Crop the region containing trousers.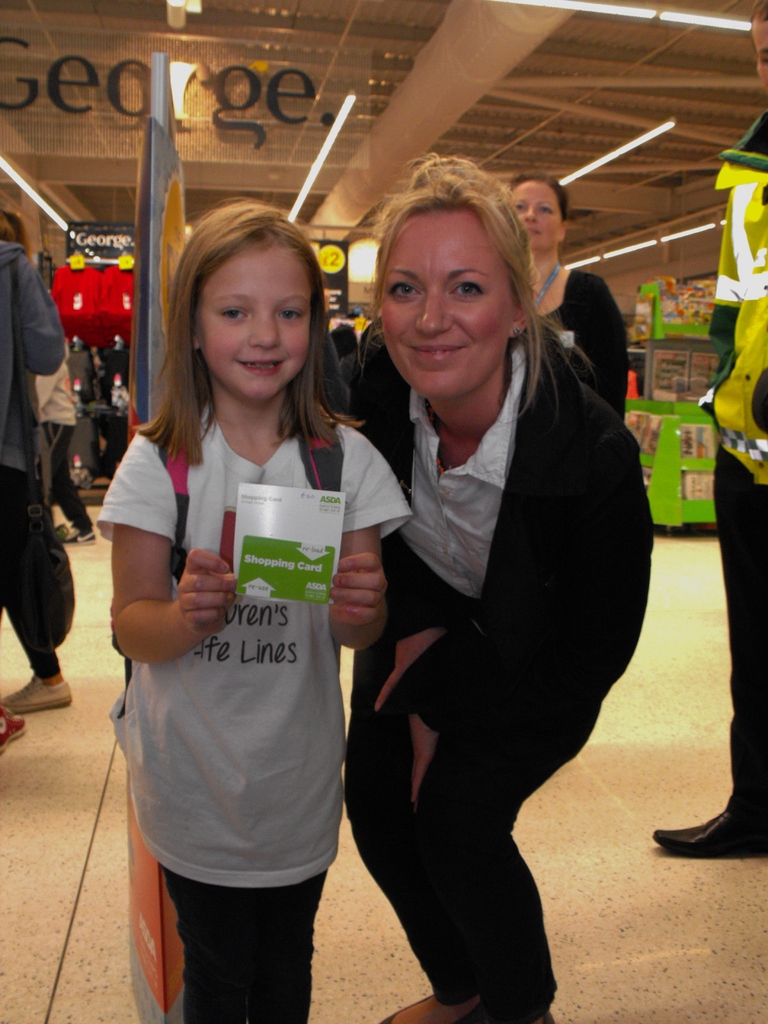
Crop region: detection(42, 419, 97, 536).
